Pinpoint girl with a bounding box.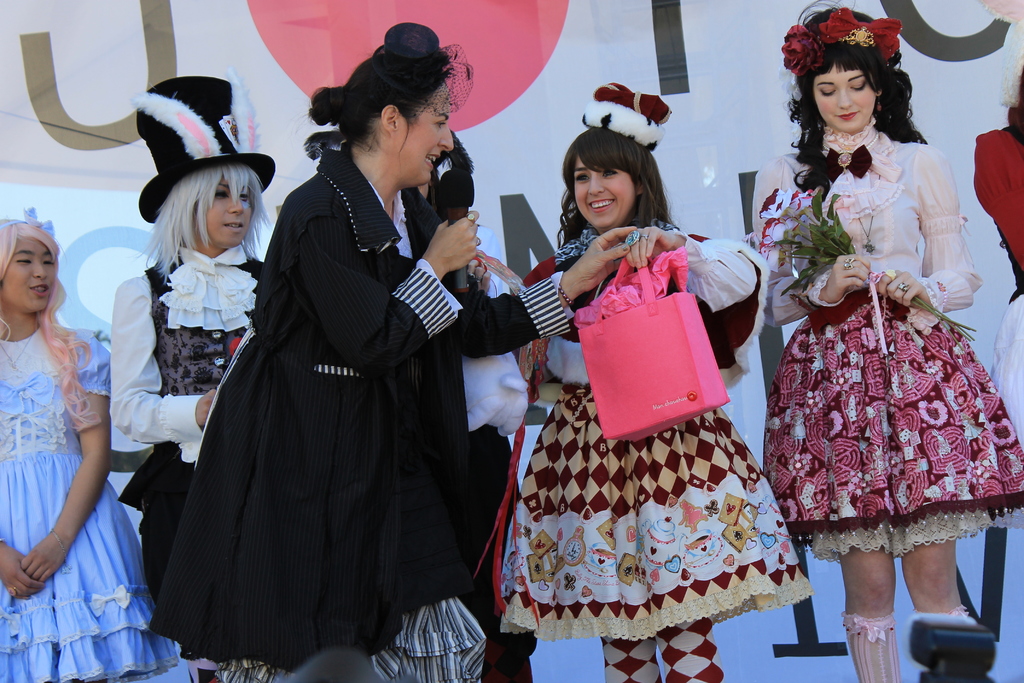
bbox=[111, 80, 270, 595].
